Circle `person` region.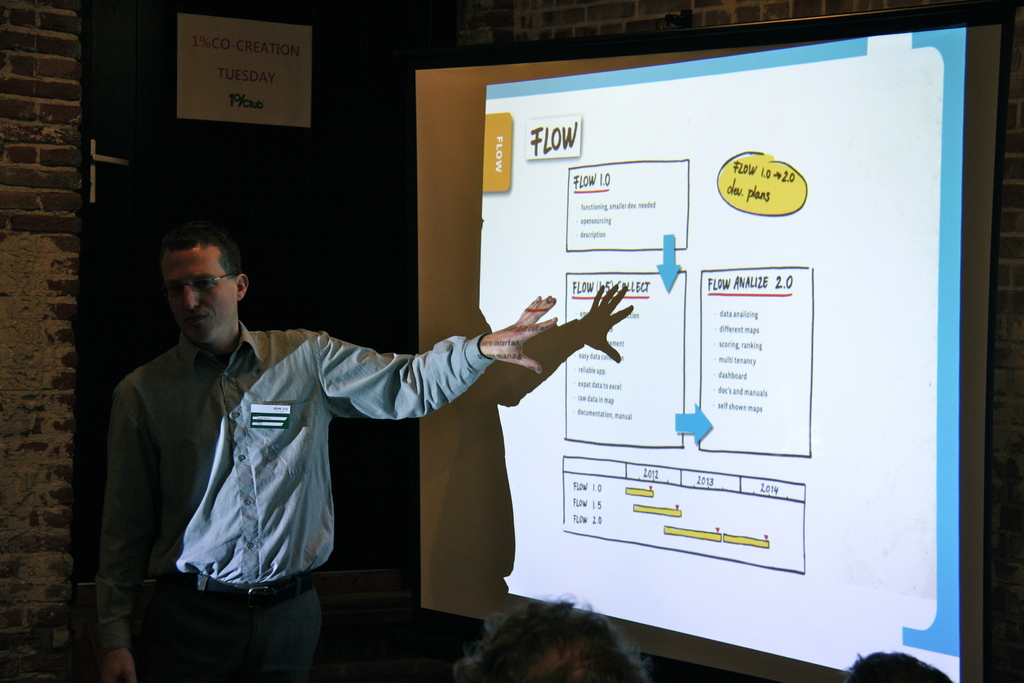
Region: BBox(102, 230, 561, 682).
